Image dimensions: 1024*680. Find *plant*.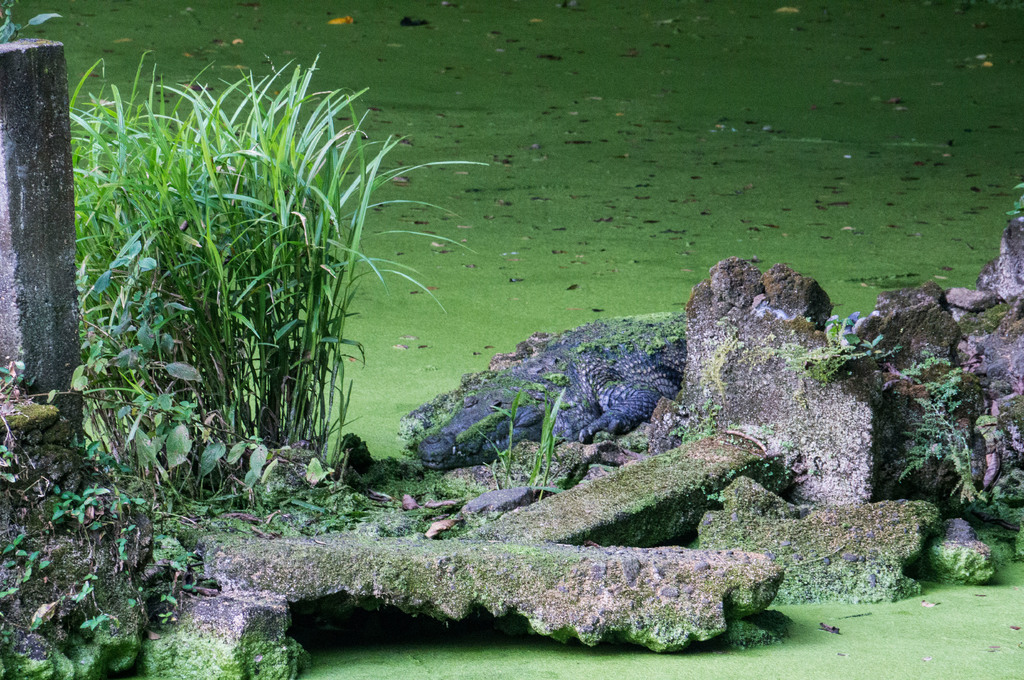
<bbox>666, 399, 720, 436</bbox>.
